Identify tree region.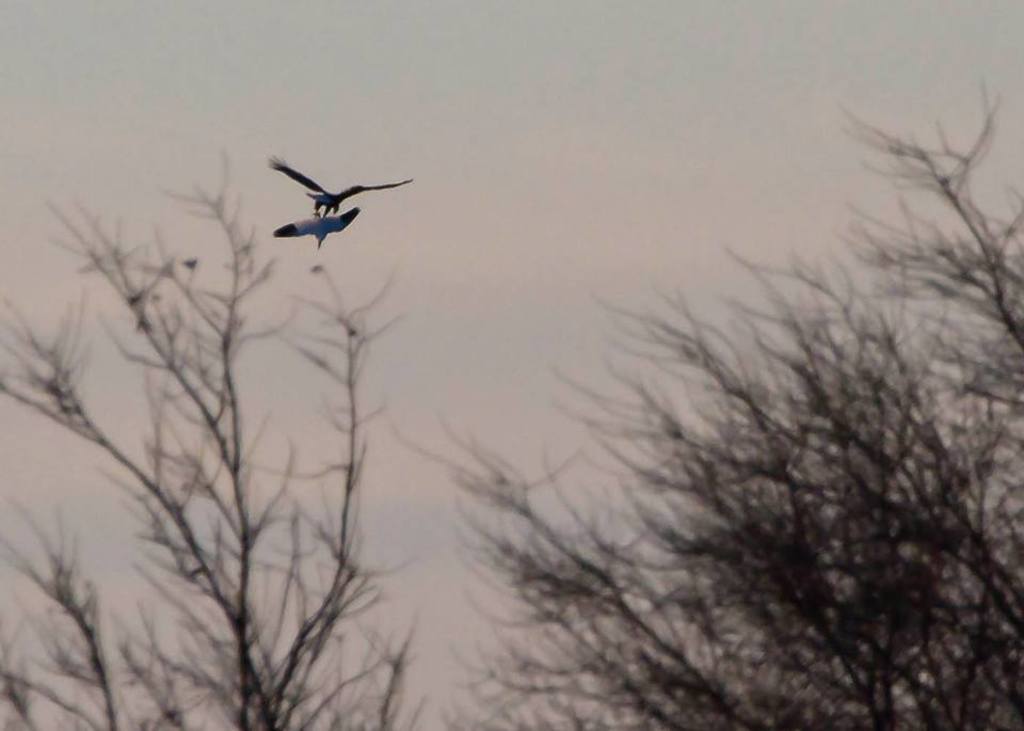
Region: BBox(390, 61, 1023, 730).
